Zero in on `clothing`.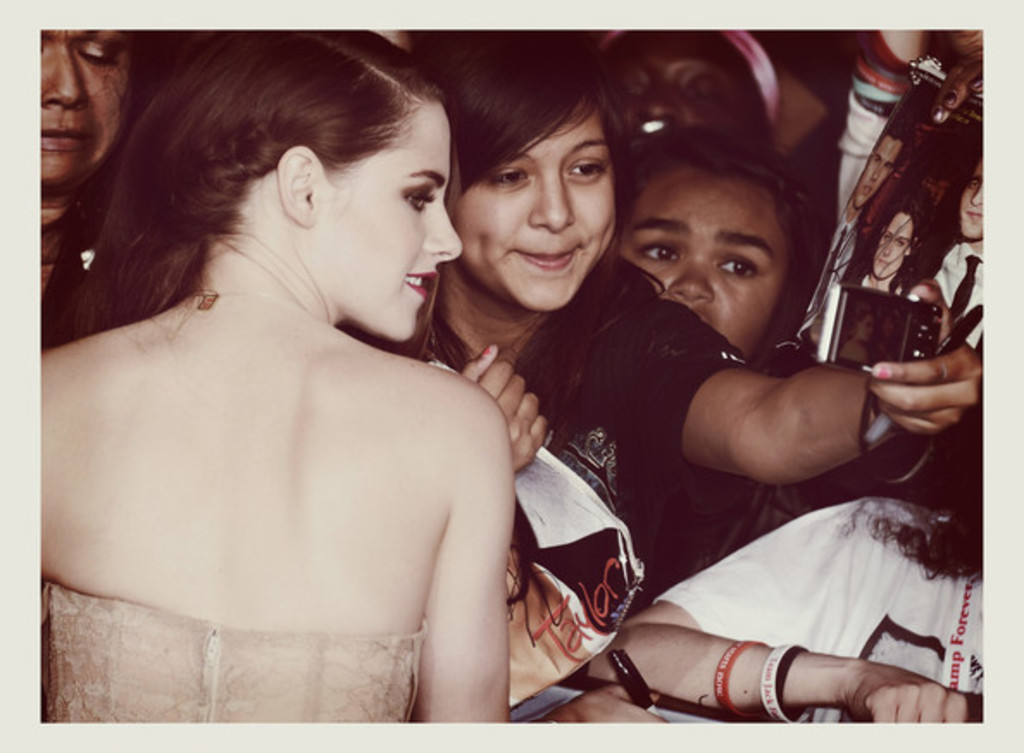
Zeroed in: select_region(40, 576, 424, 724).
